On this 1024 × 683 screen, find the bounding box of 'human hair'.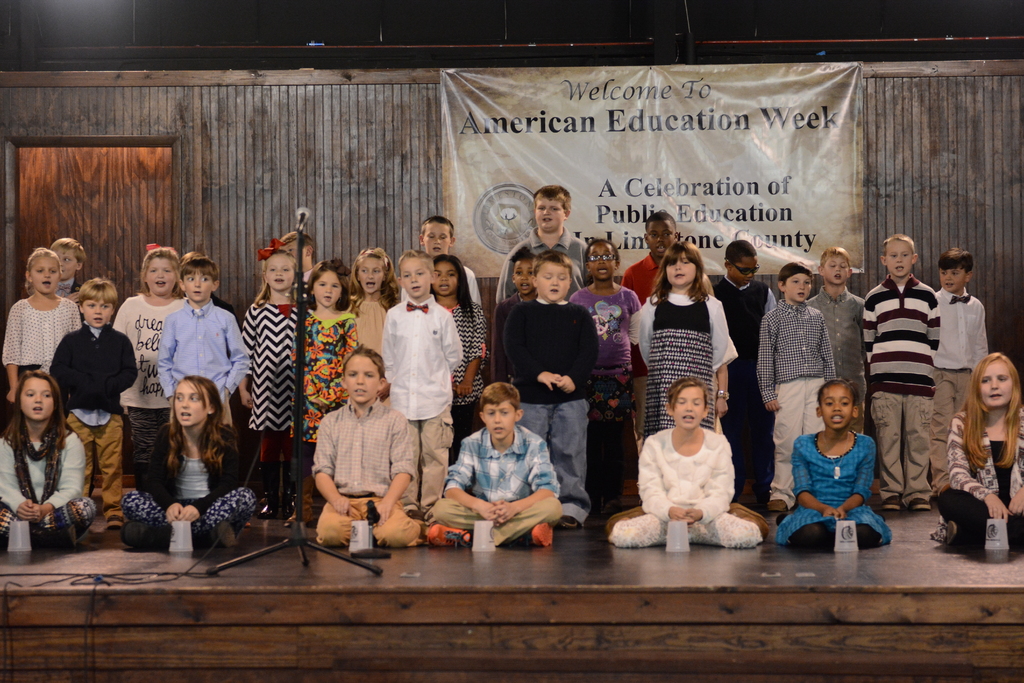
Bounding box: [left=586, top=236, right=622, bottom=263].
